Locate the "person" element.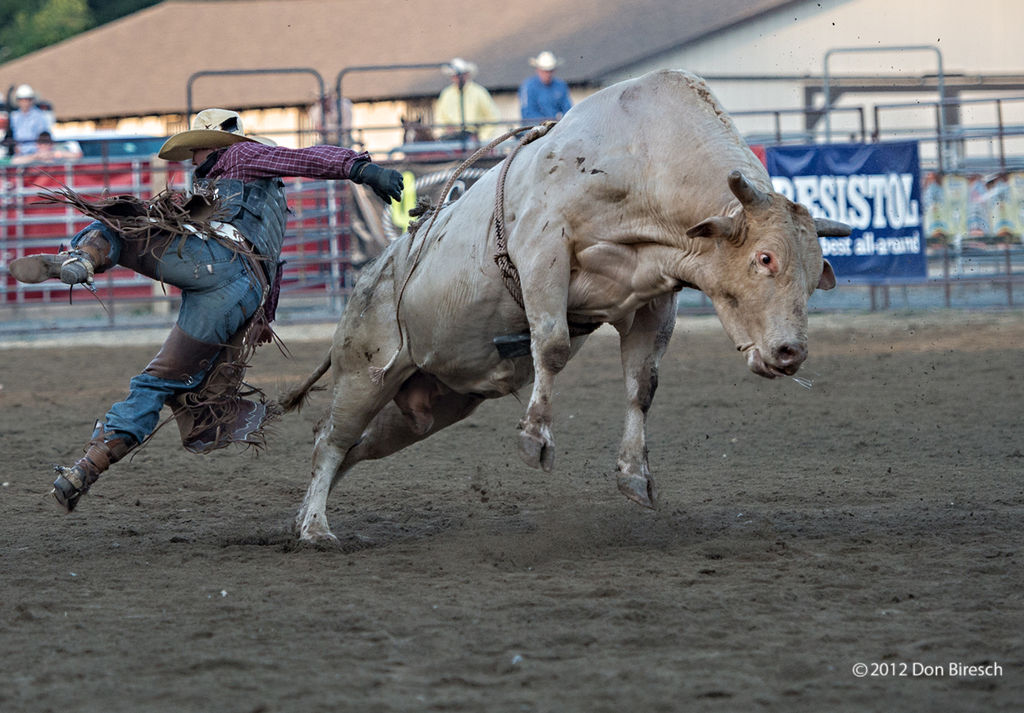
Element bbox: (x1=415, y1=71, x2=500, y2=138).
